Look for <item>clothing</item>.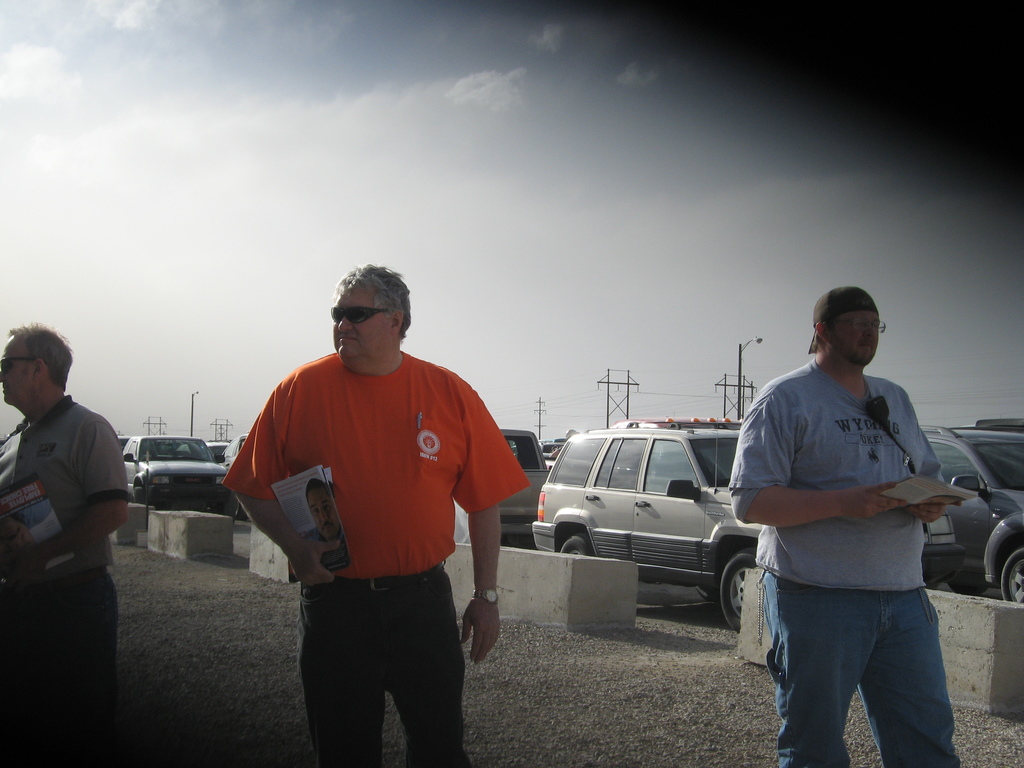
Found: 304/526/350/569.
